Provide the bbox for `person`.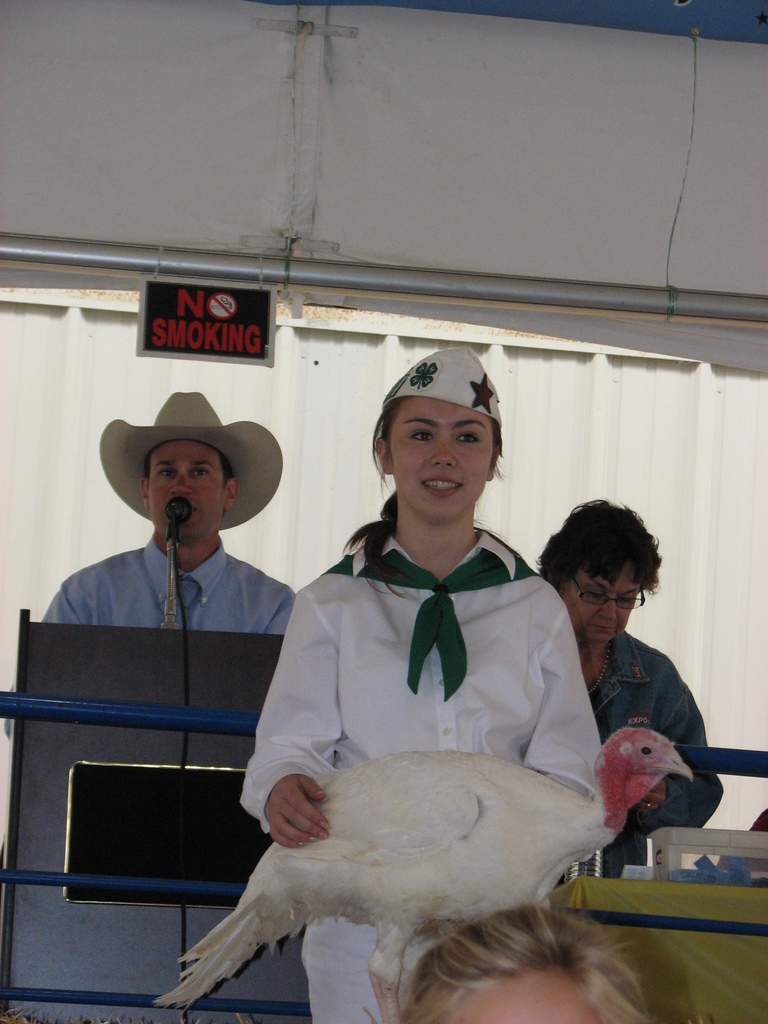
[245,373,628,964].
